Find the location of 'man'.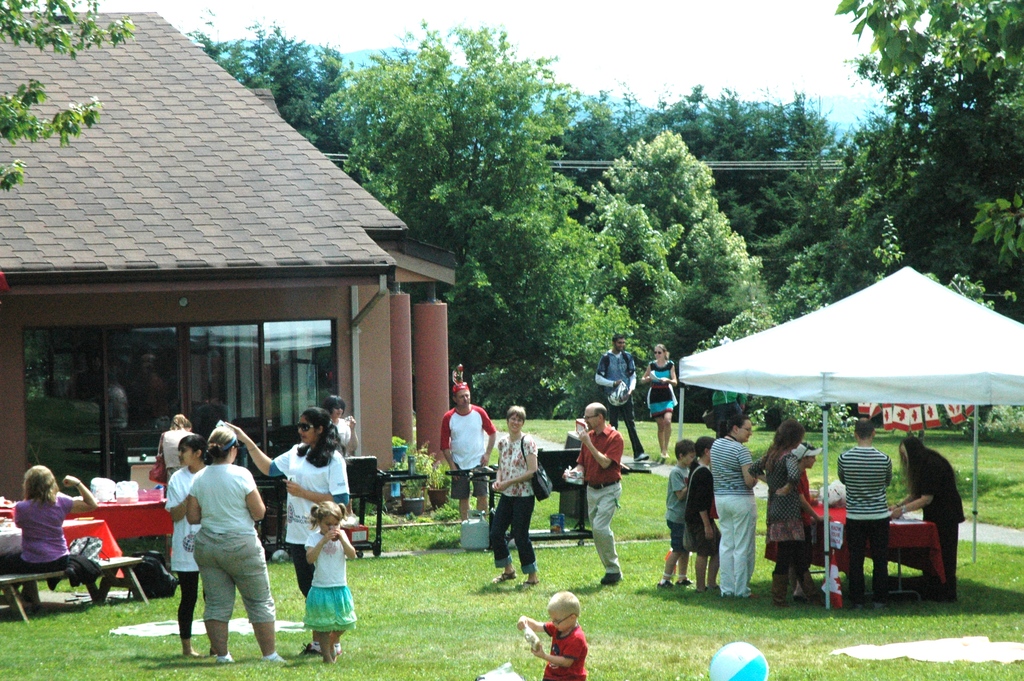
Location: (595, 338, 650, 458).
